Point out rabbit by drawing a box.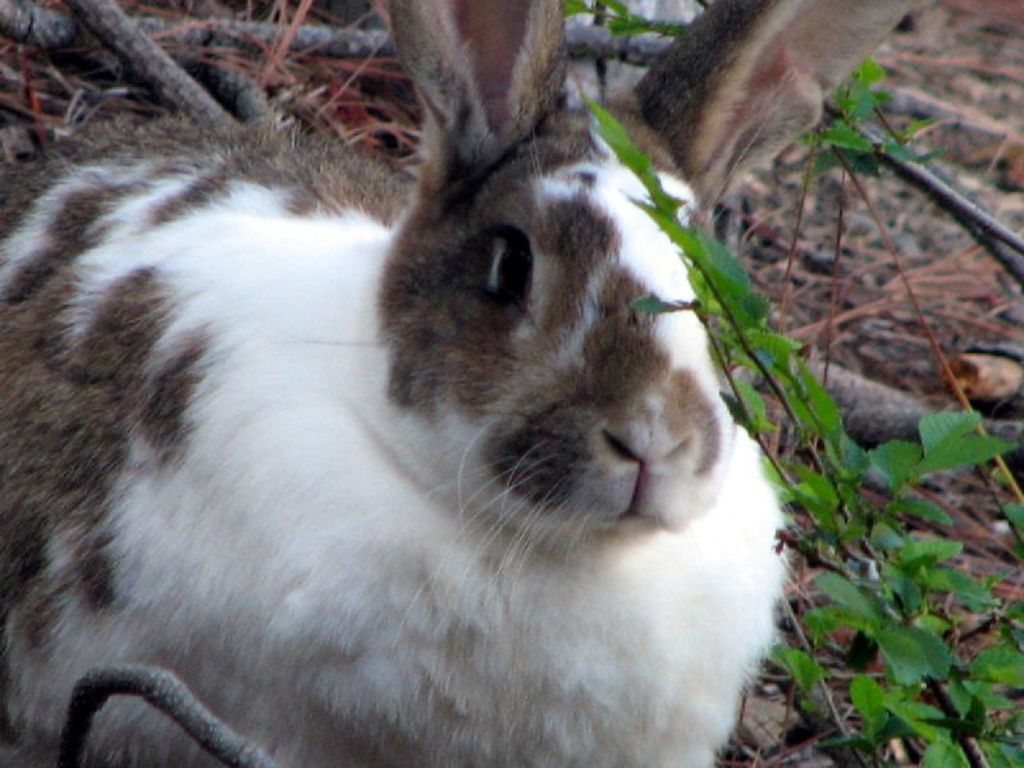
<box>0,0,920,767</box>.
